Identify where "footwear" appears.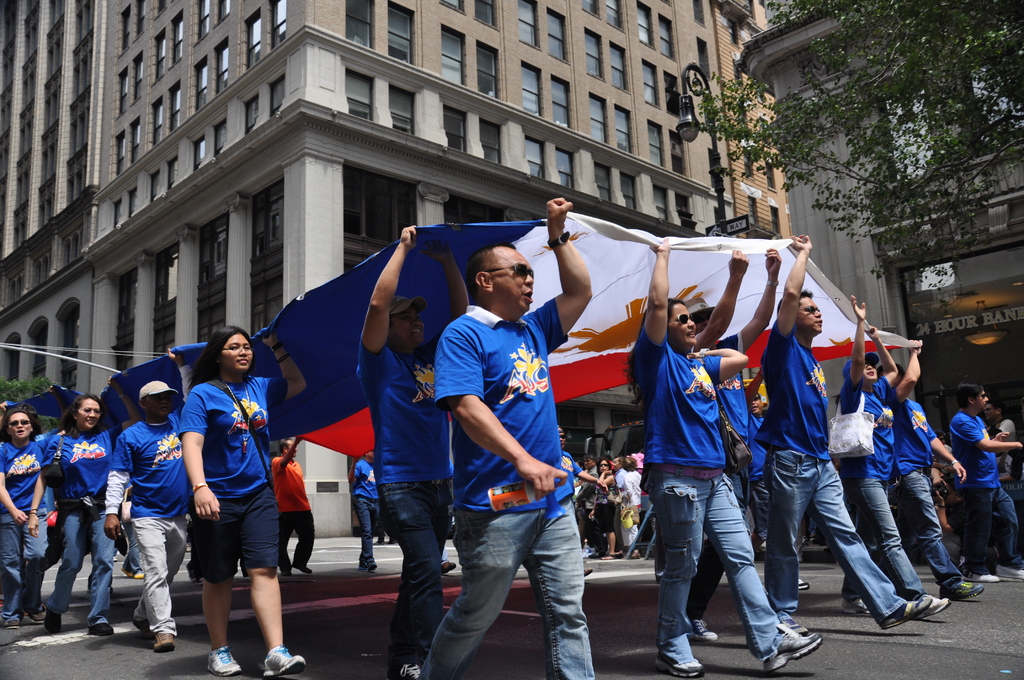
Appears at detection(686, 619, 717, 645).
